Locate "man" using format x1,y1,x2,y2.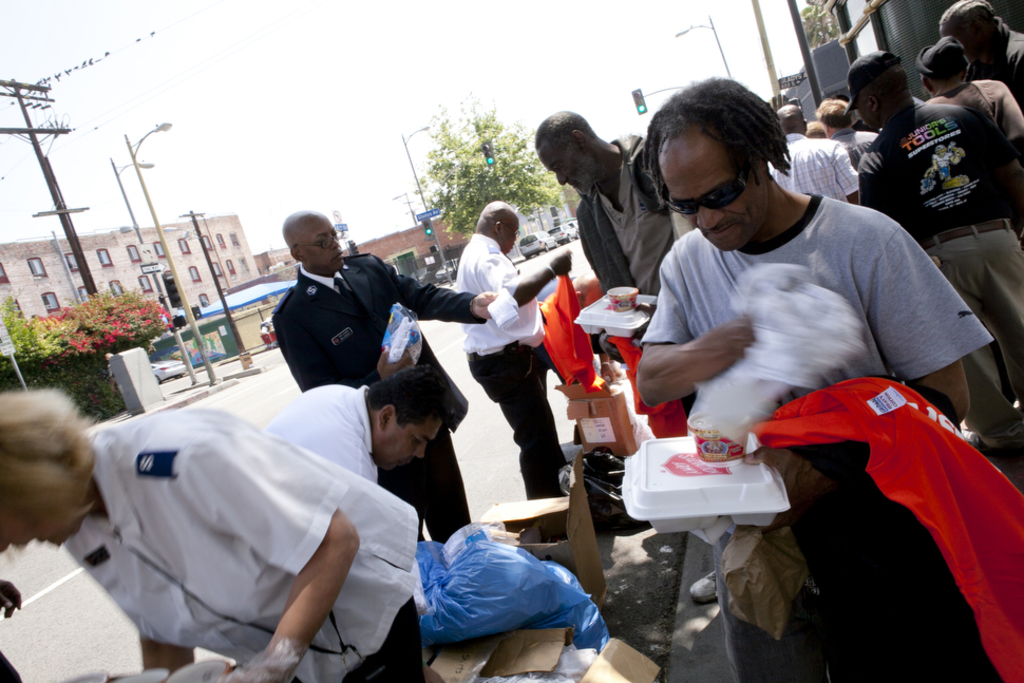
916,38,1023,185.
